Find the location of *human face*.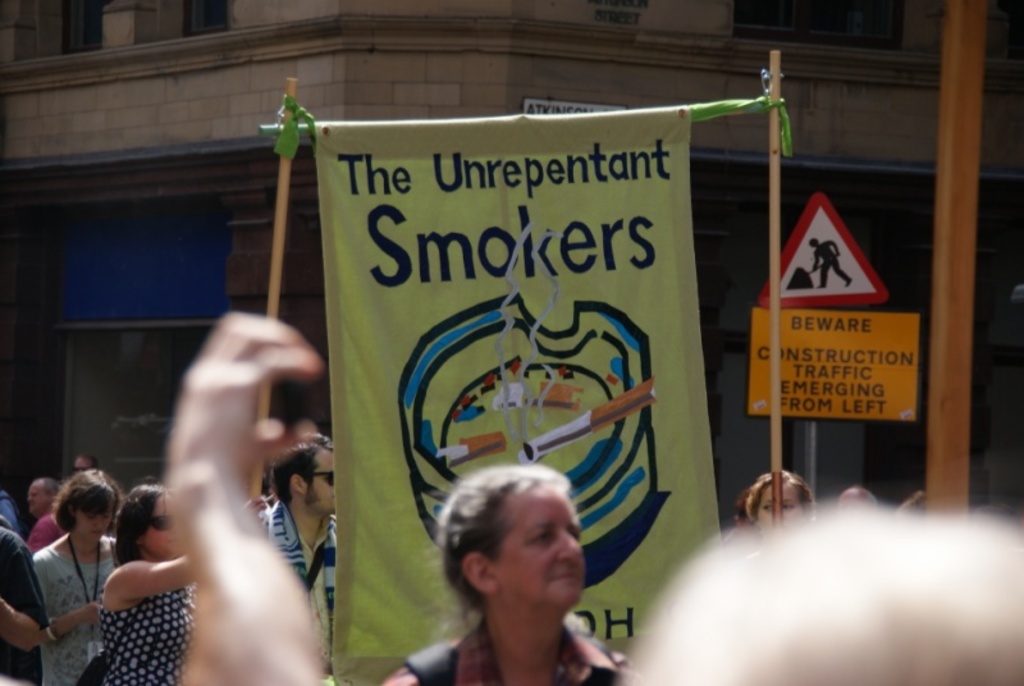
Location: 77, 508, 113, 544.
